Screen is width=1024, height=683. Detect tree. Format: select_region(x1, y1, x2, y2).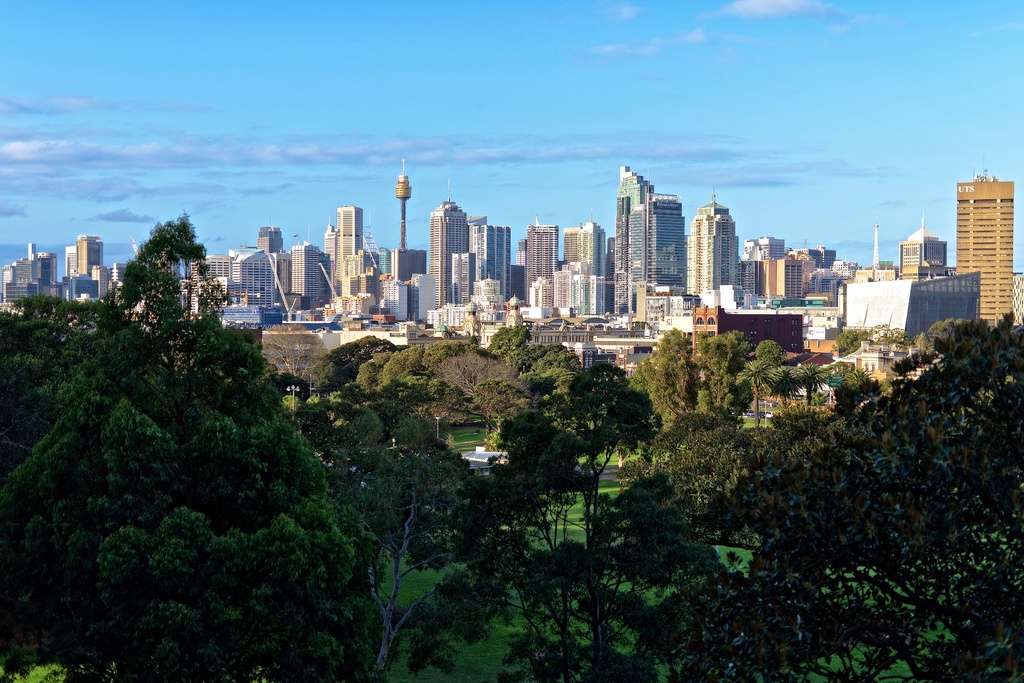
select_region(451, 351, 675, 682).
